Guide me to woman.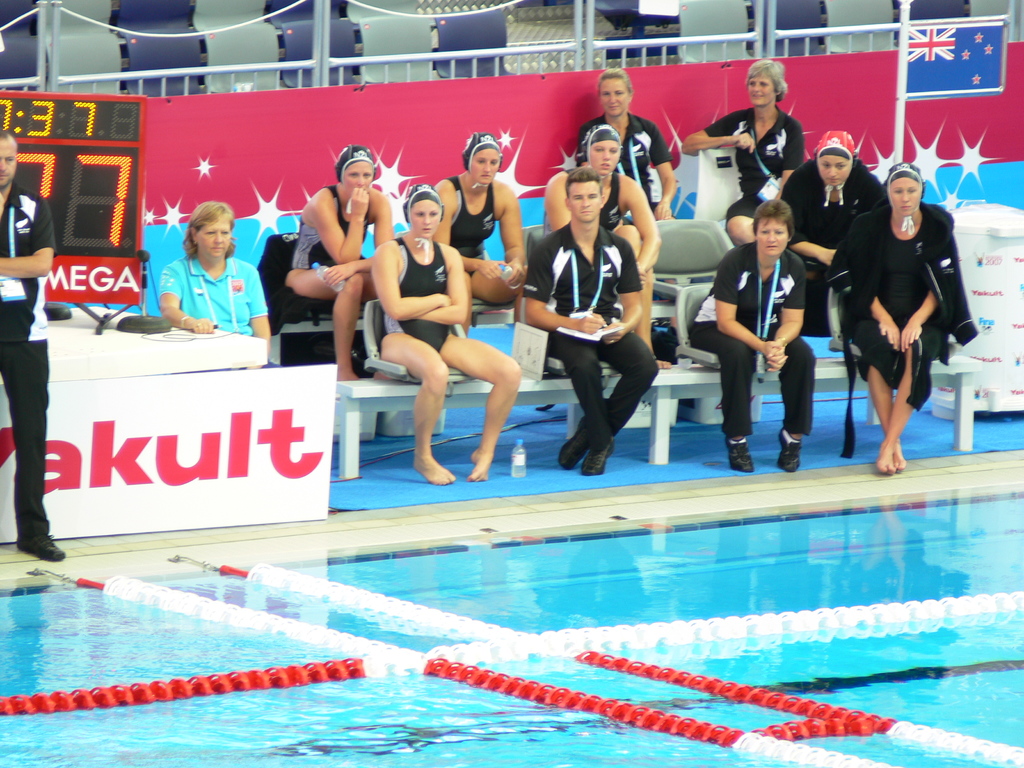
Guidance: {"x1": 427, "y1": 132, "x2": 530, "y2": 343}.
